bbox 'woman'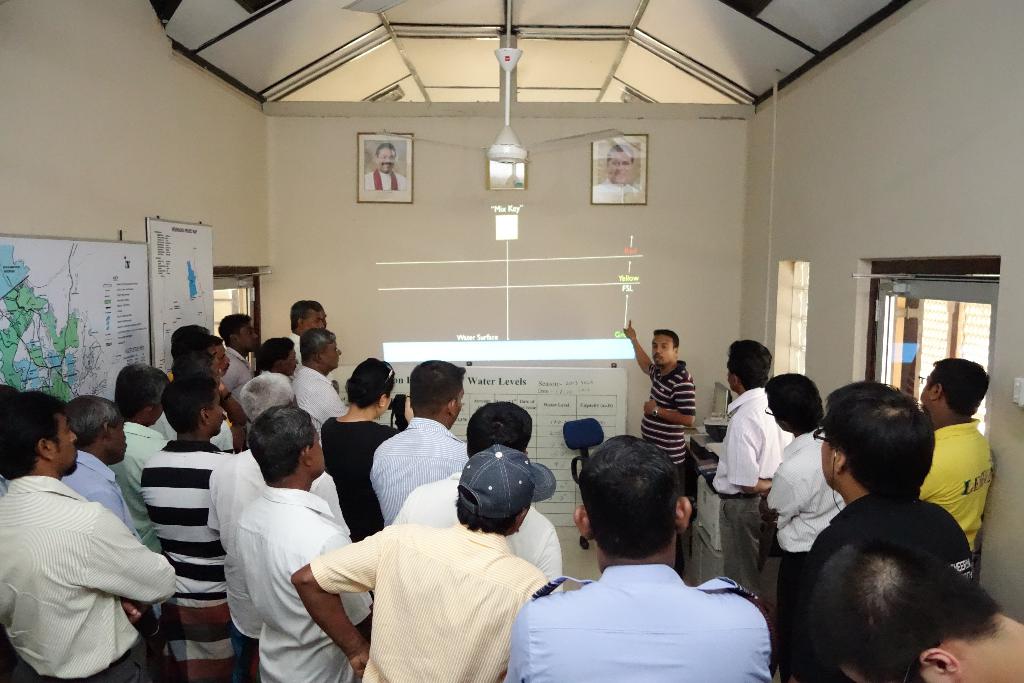
319 356 412 545
